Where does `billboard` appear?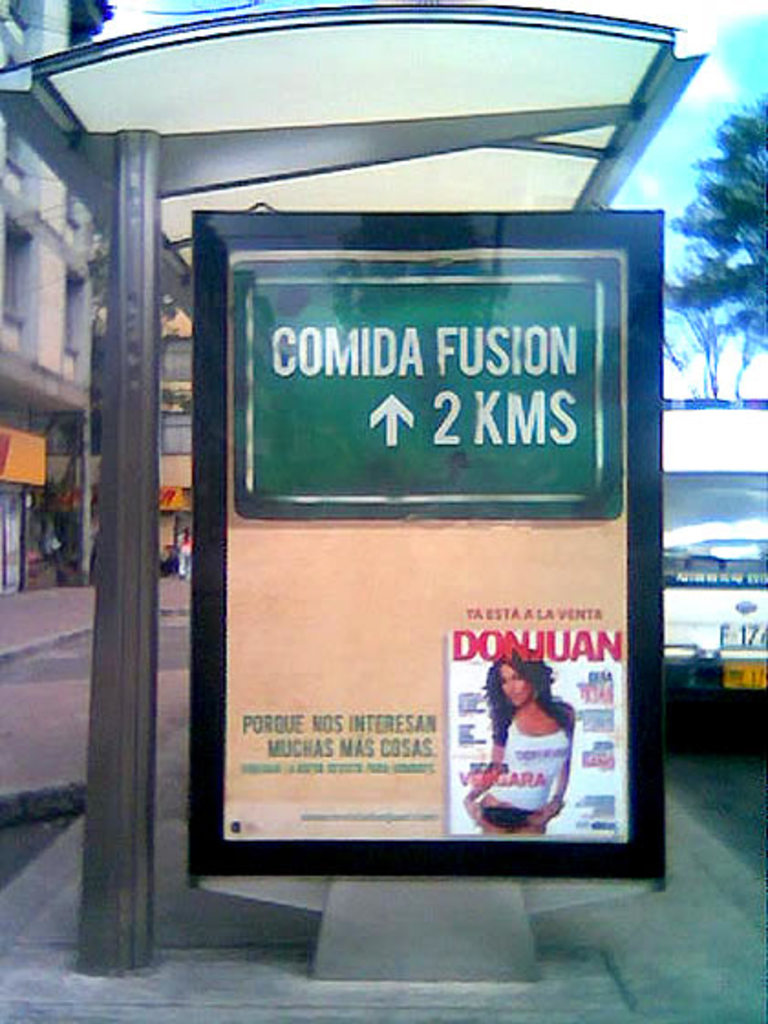
Appears at 163 483 196 512.
